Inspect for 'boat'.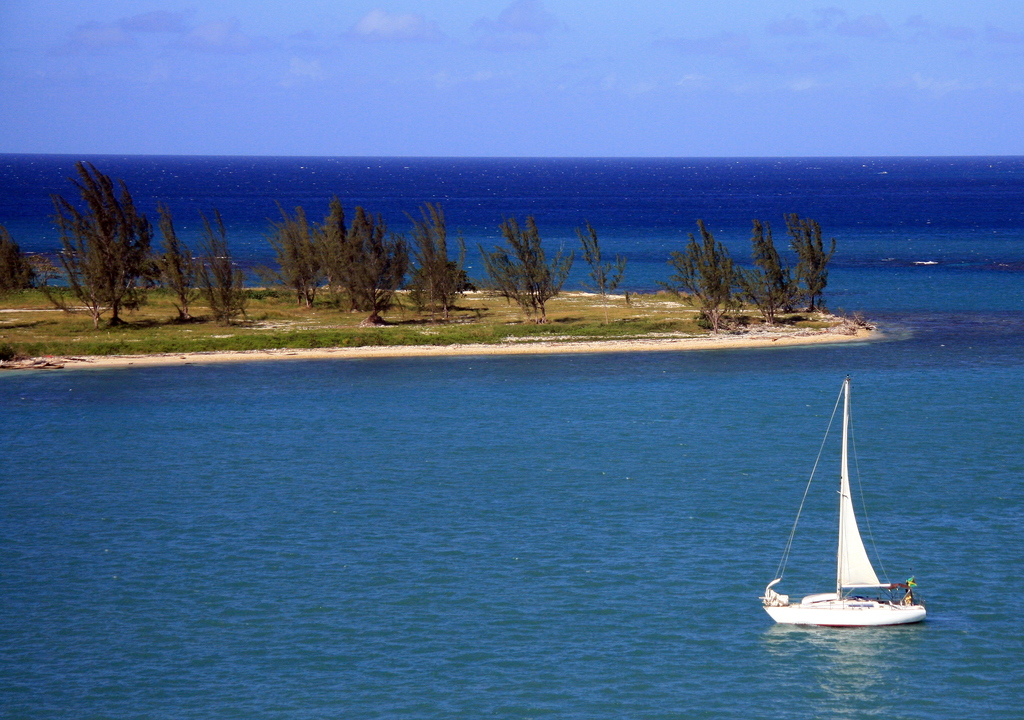
Inspection: 752/390/928/604.
